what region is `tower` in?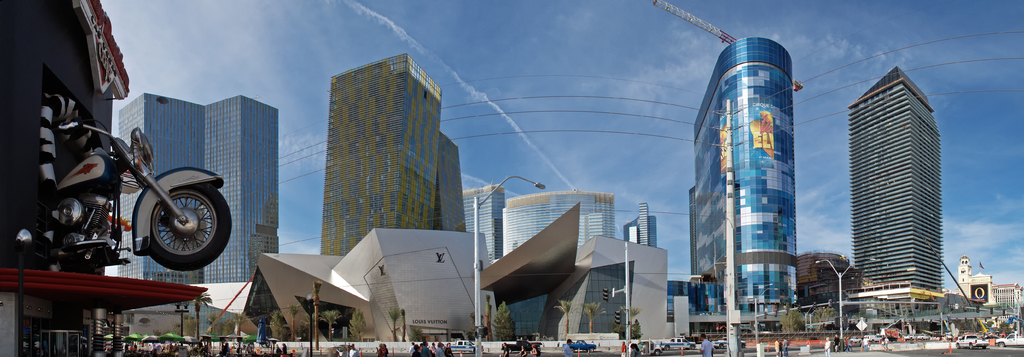
x1=465, y1=185, x2=499, y2=279.
